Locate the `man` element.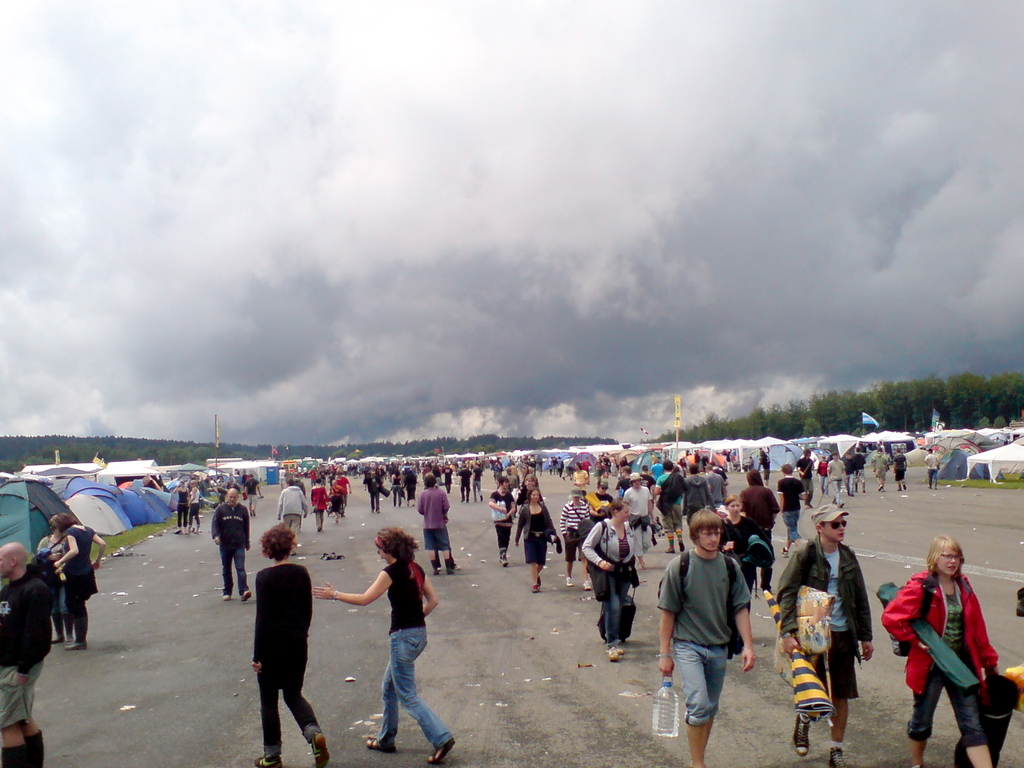
Element bbox: detection(276, 481, 308, 554).
